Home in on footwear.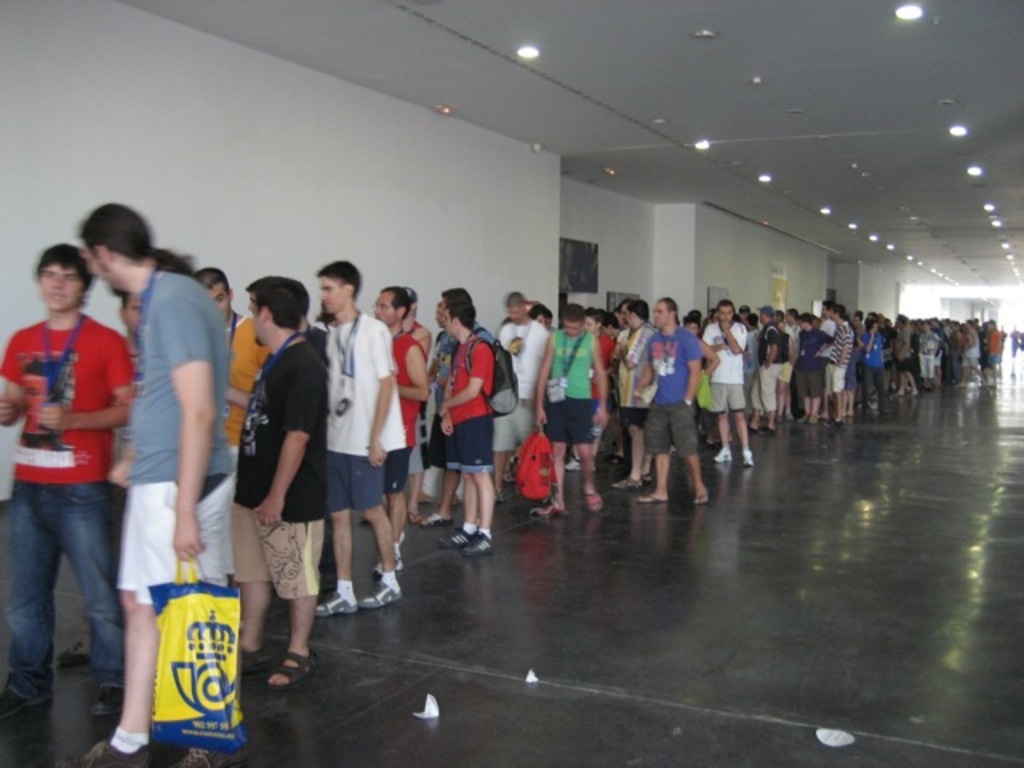
Homed in at 371:549:406:576.
